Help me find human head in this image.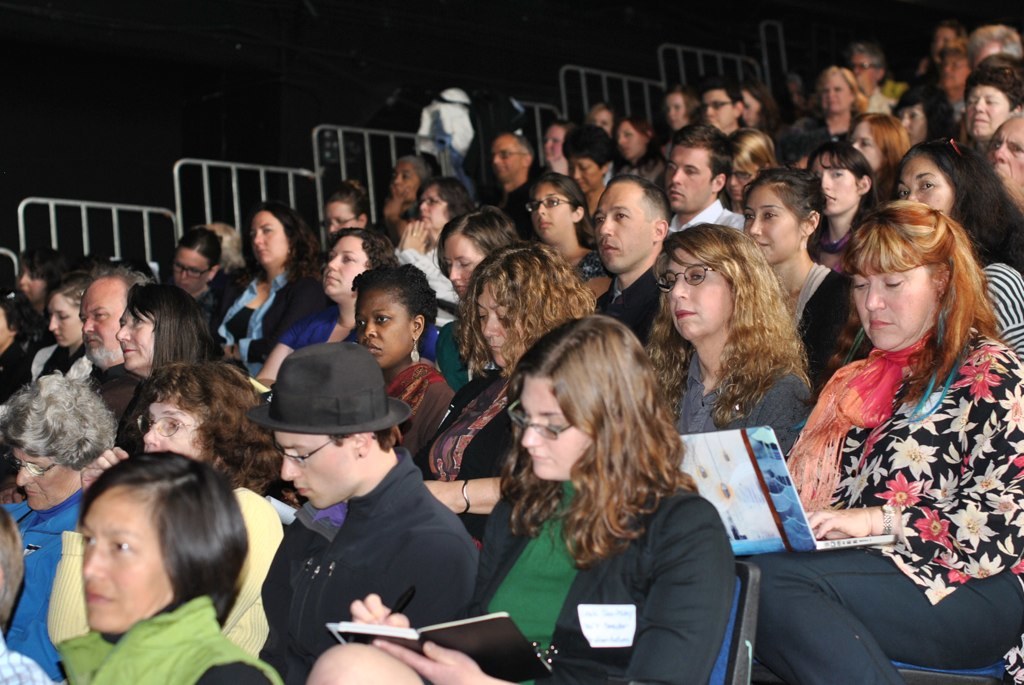
Found it: pyautogui.locateOnScreen(965, 27, 1023, 67).
